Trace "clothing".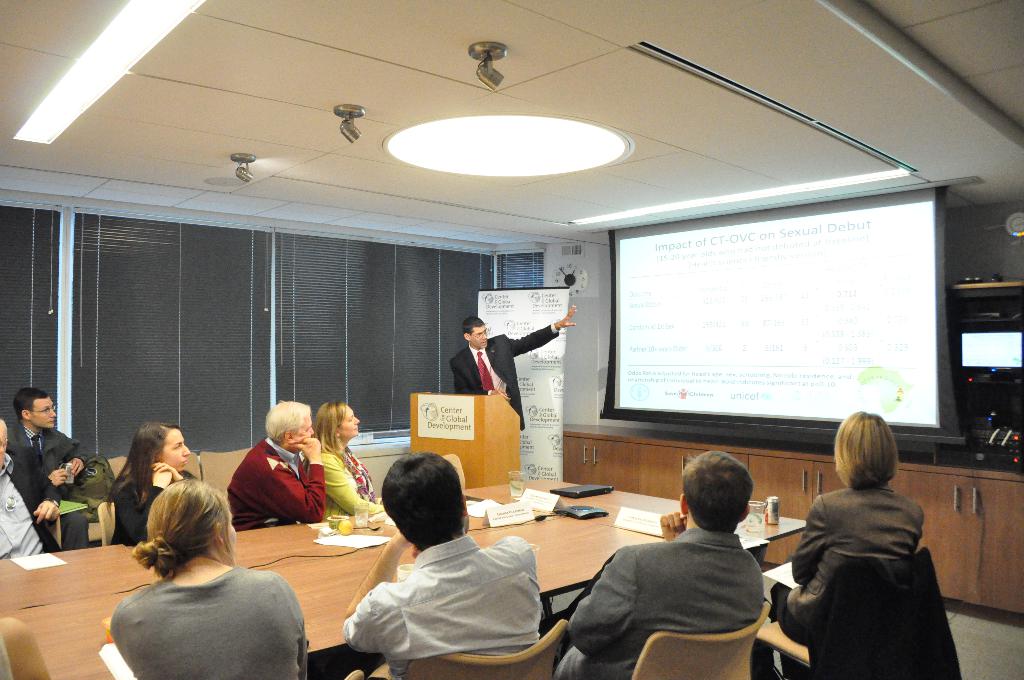
Traced to [x1=225, y1=439, x2=325, y2=542].
